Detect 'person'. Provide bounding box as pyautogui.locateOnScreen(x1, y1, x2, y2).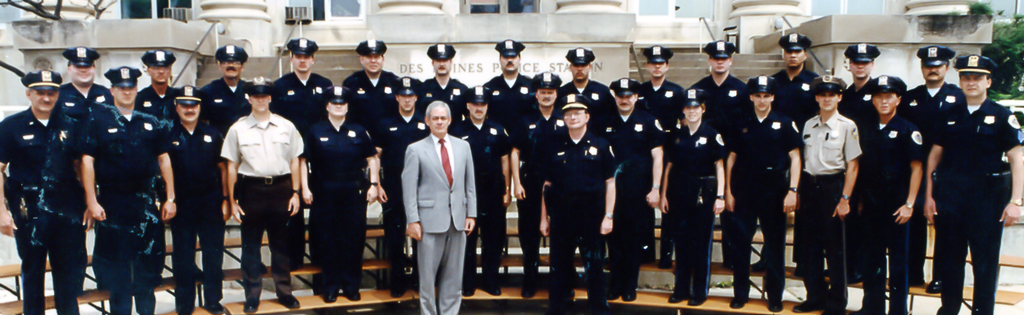
pyautogui.locateOnScreen(544, 91, 620, 310).
